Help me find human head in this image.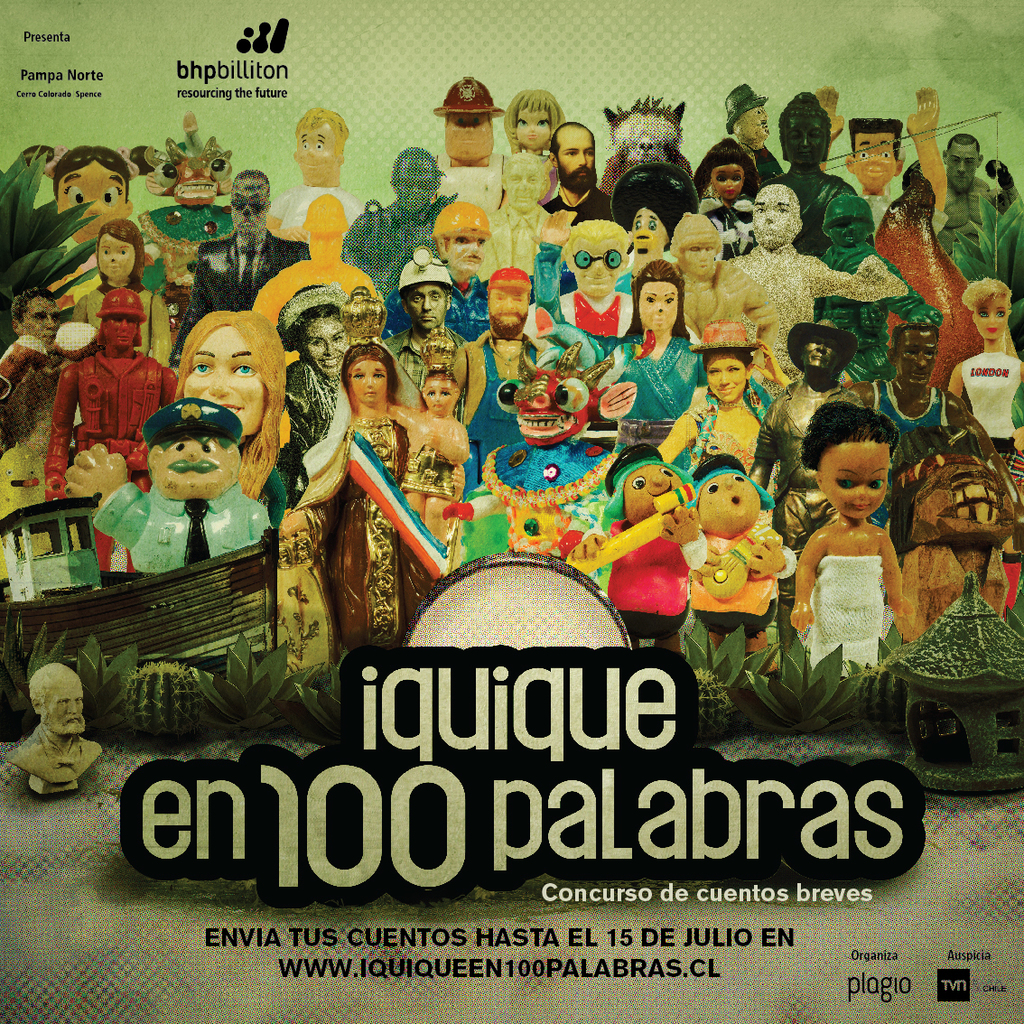
Found it: 512 89 553 152.
